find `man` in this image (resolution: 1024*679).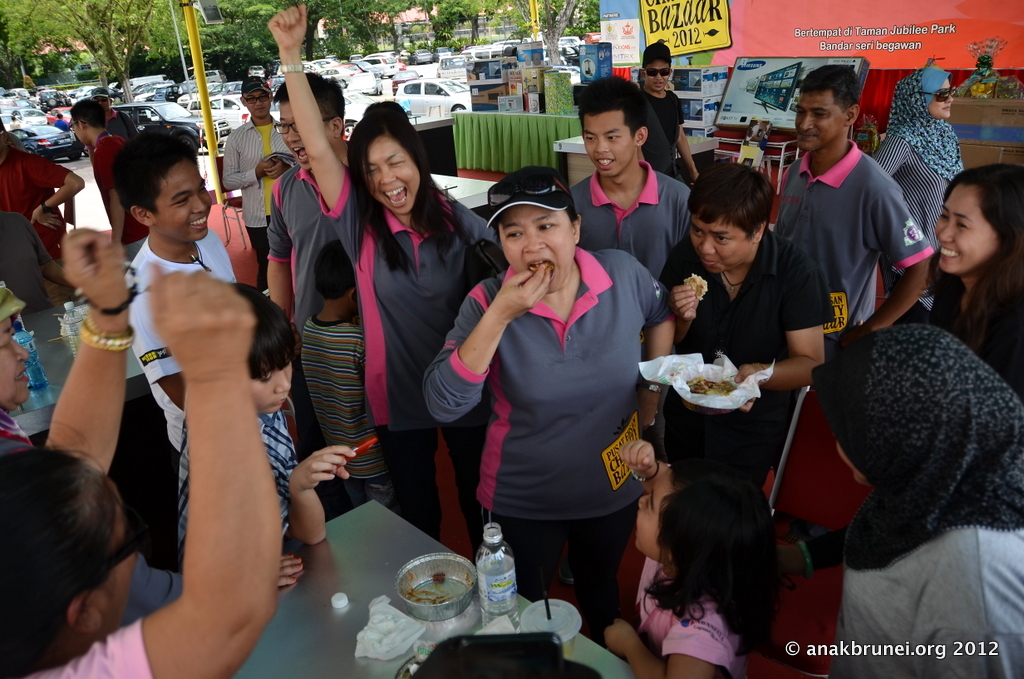
<region>68, 97, 154, 267</region>.
